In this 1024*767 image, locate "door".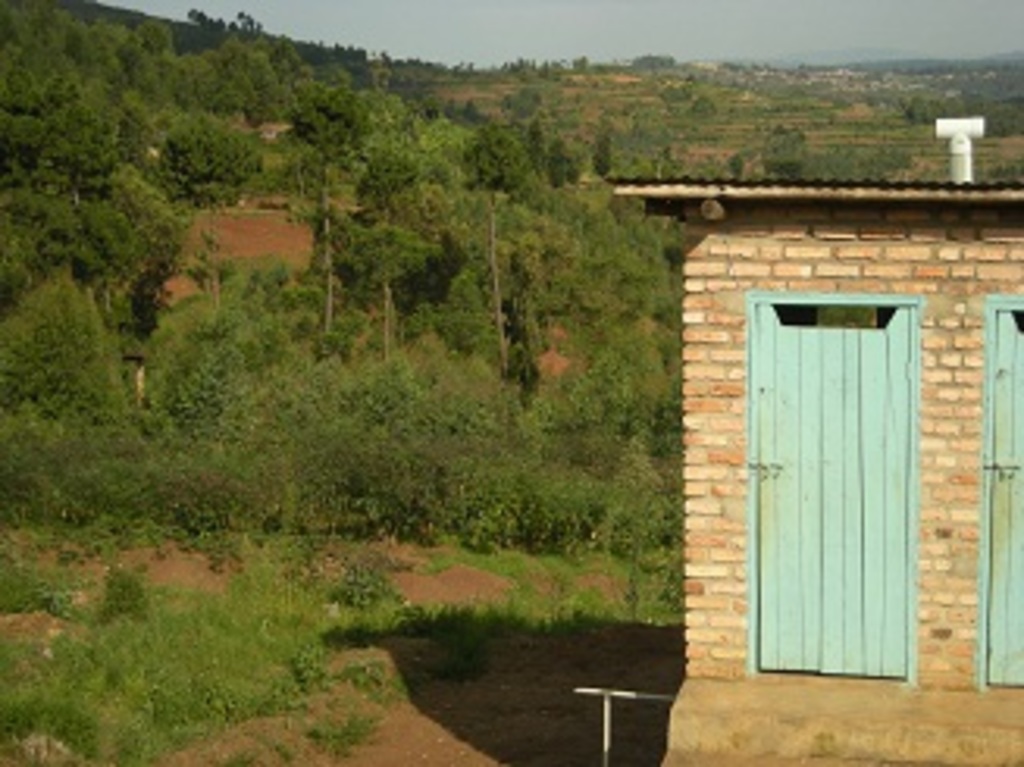
Bounding box: 986/304/1021/692.
